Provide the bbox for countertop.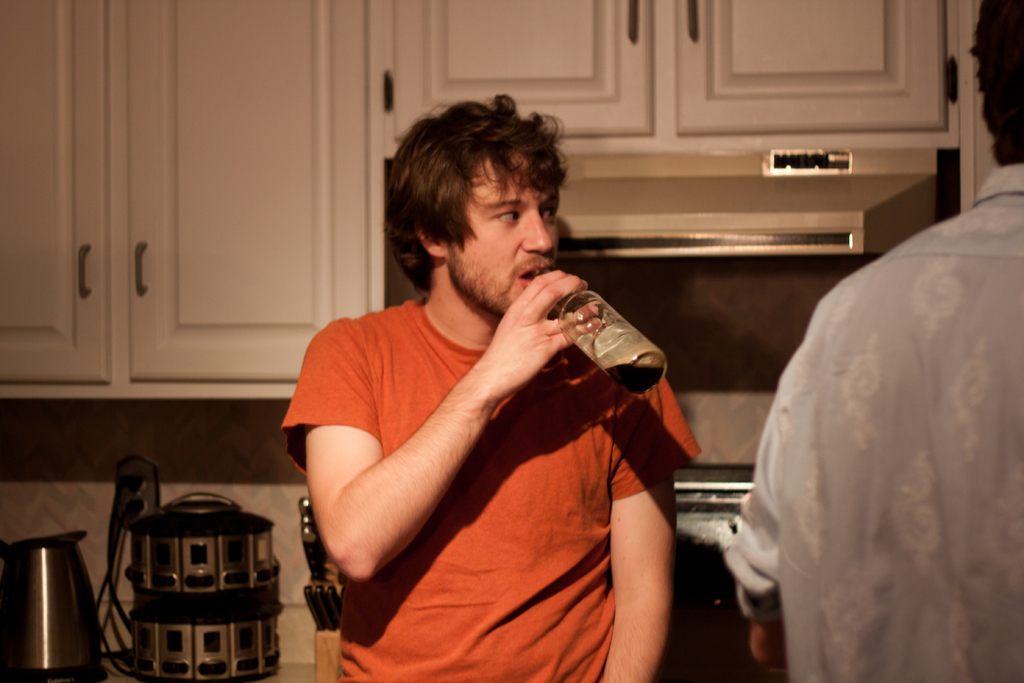
x1=92, y1=657, x2=317, y2=682.
